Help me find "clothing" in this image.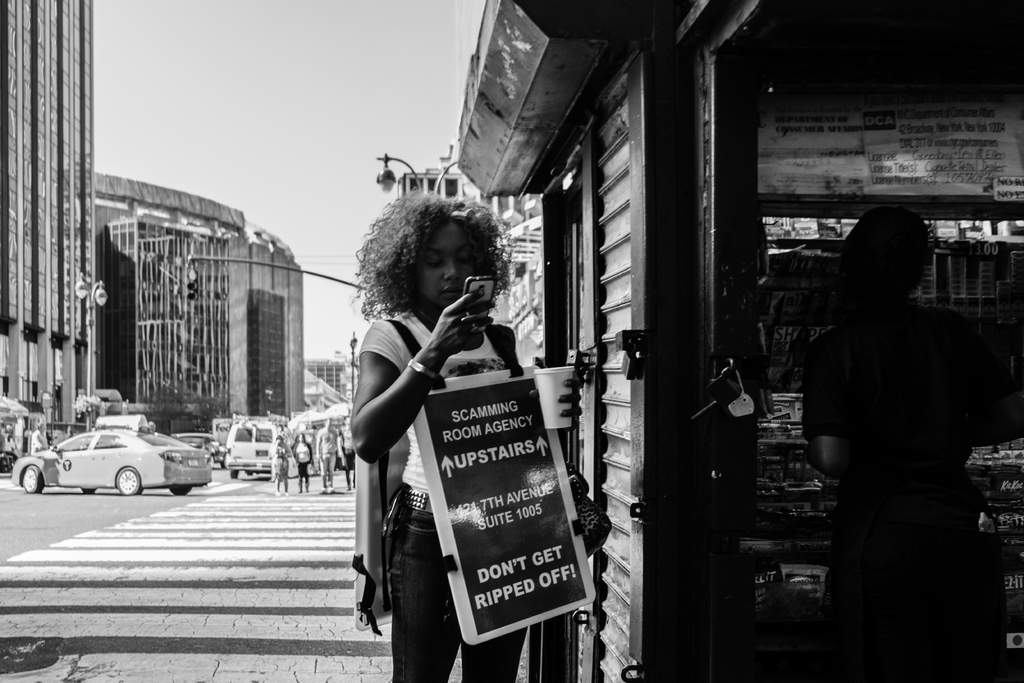
Found it: [left=273, top=443, right=290, bottom=482].
